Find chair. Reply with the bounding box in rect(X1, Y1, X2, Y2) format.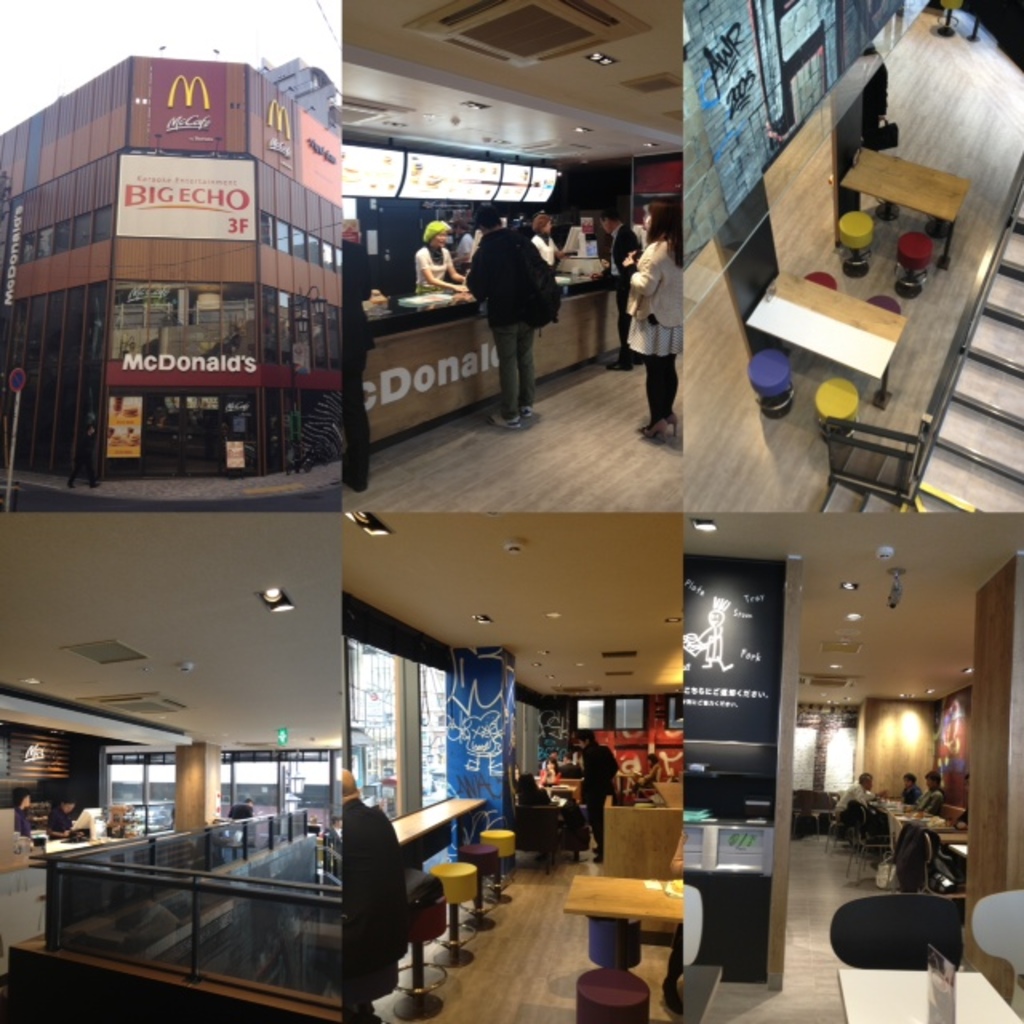
rect(854, 811, 898, 882).
